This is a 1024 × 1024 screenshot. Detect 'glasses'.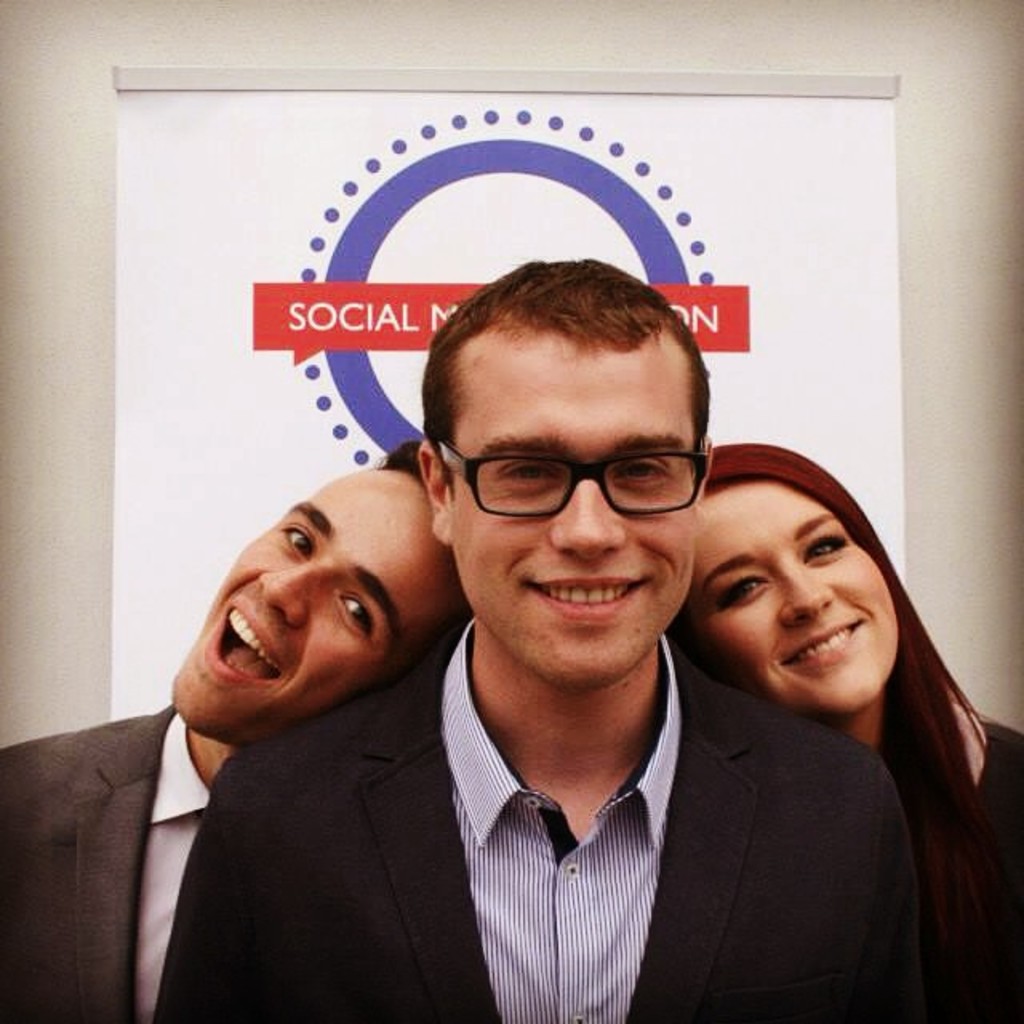
429/430/720/538.
